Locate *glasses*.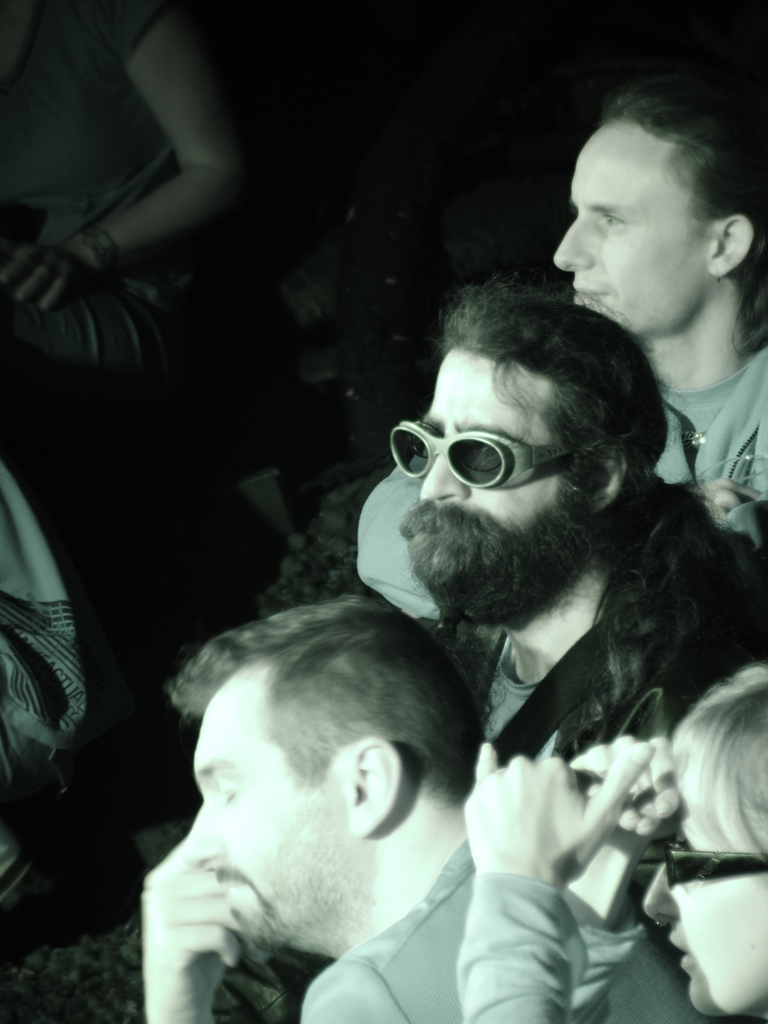
Bounding box: select_region(380, 420, 577, 490).
